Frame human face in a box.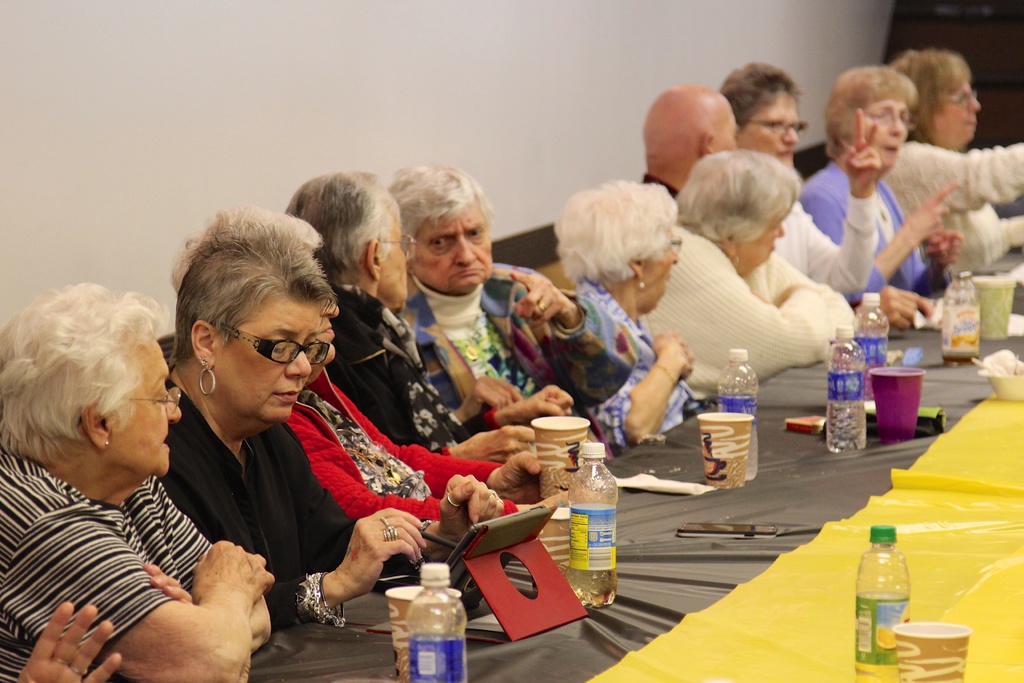
854 92 908 169.
